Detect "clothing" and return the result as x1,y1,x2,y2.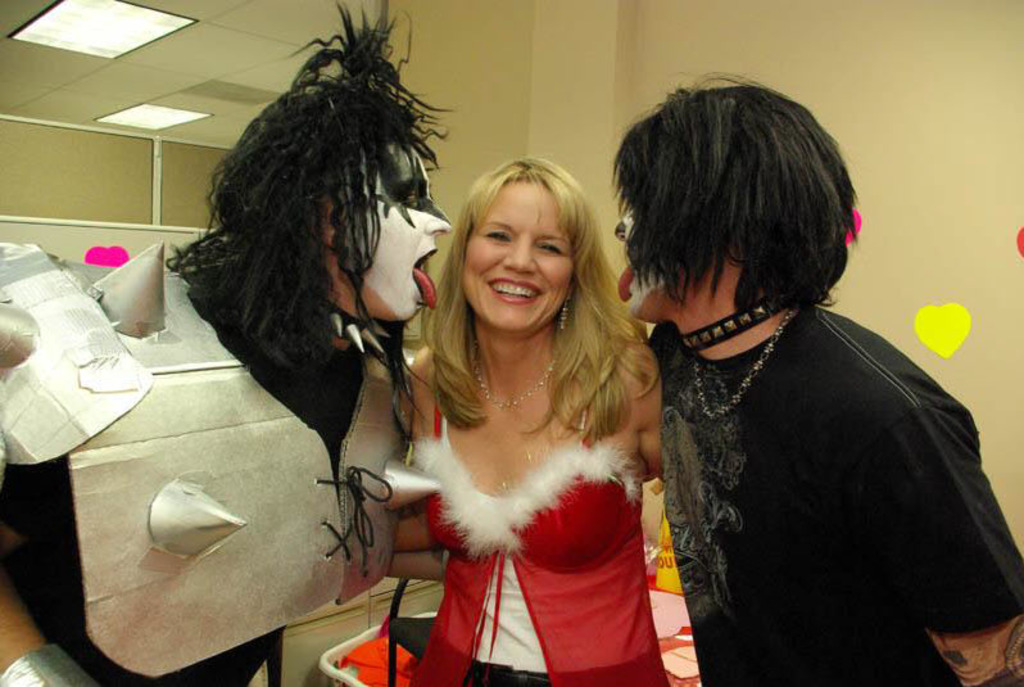
651,235,1020,684.
